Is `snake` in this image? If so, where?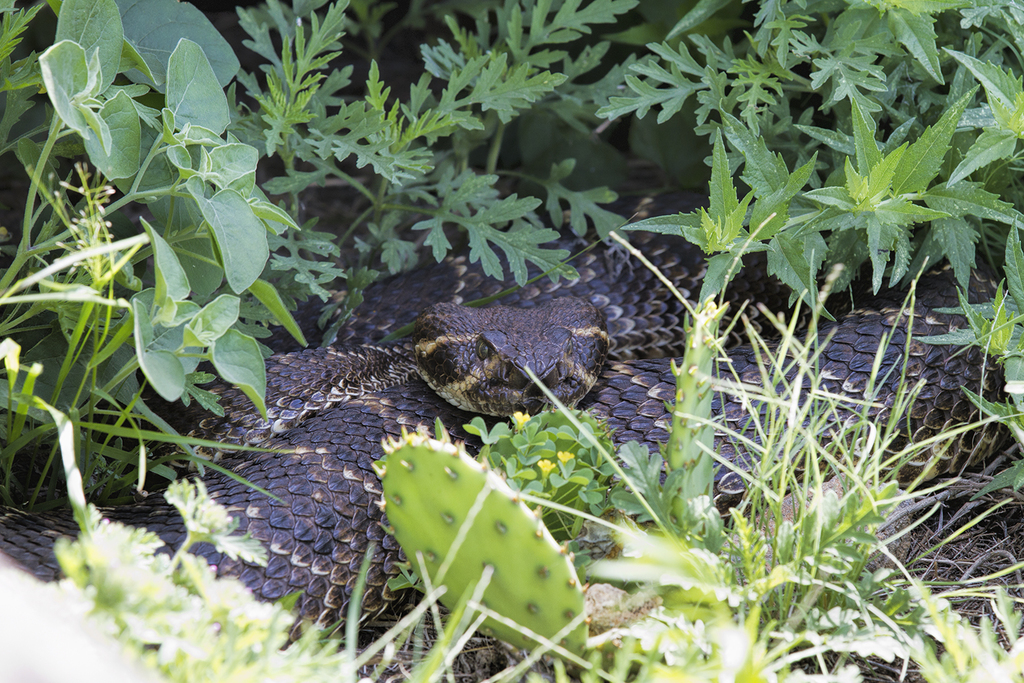
Yes, at l=0, t=208, r=1023, b=682.
